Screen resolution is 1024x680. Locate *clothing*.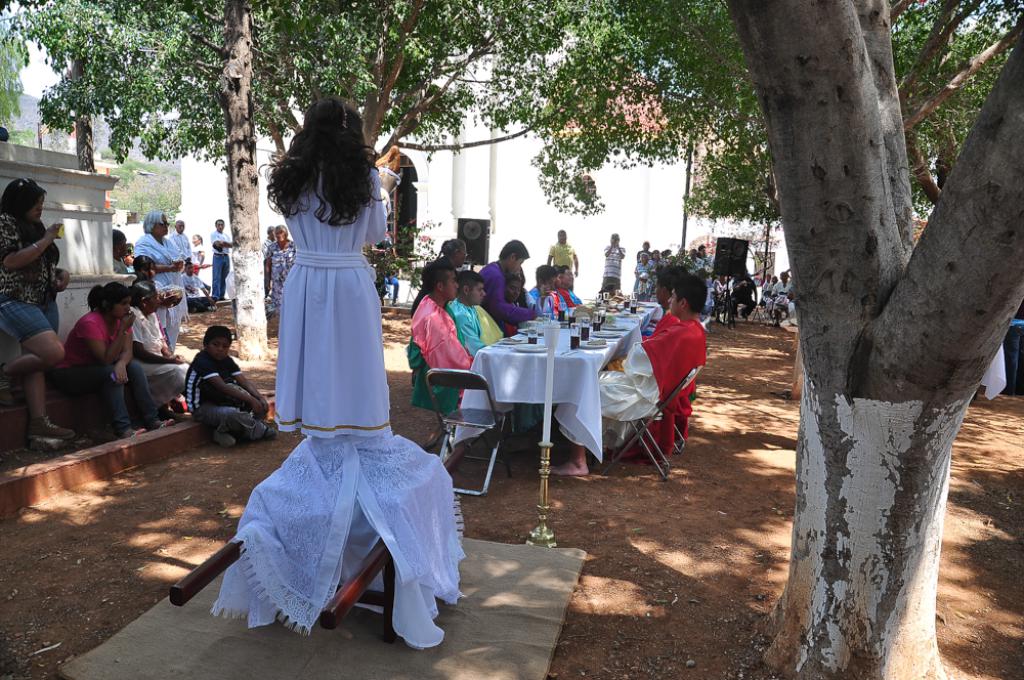
l=550, t=238, r=572, b=273.
